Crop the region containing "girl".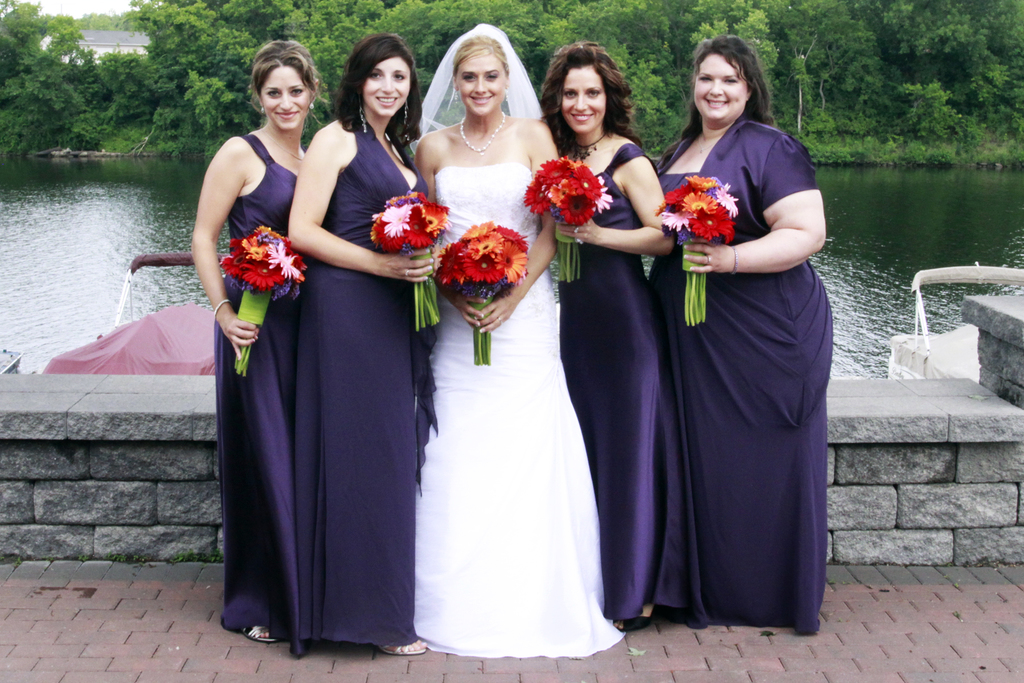
Crop region: <bbox>189, 40, 303, 634</bbox>.
